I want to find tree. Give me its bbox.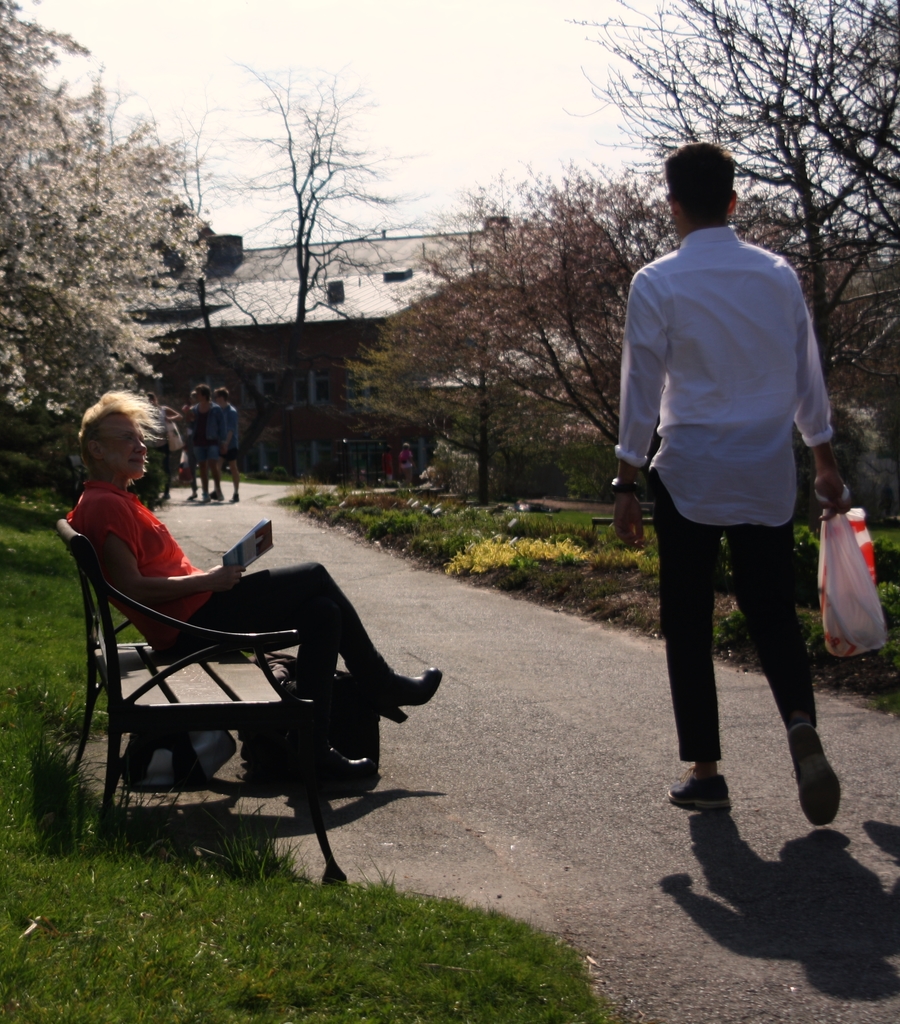
[left=243, top=60, right=395, bottom=406].
